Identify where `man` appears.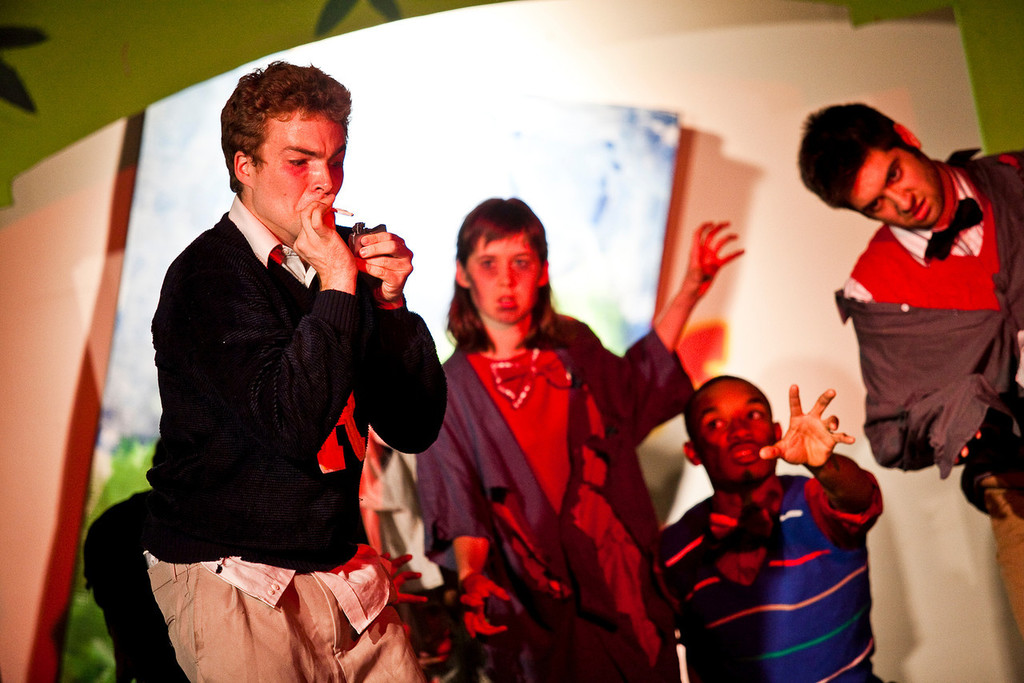
Appears at (798,98,1023,649).
